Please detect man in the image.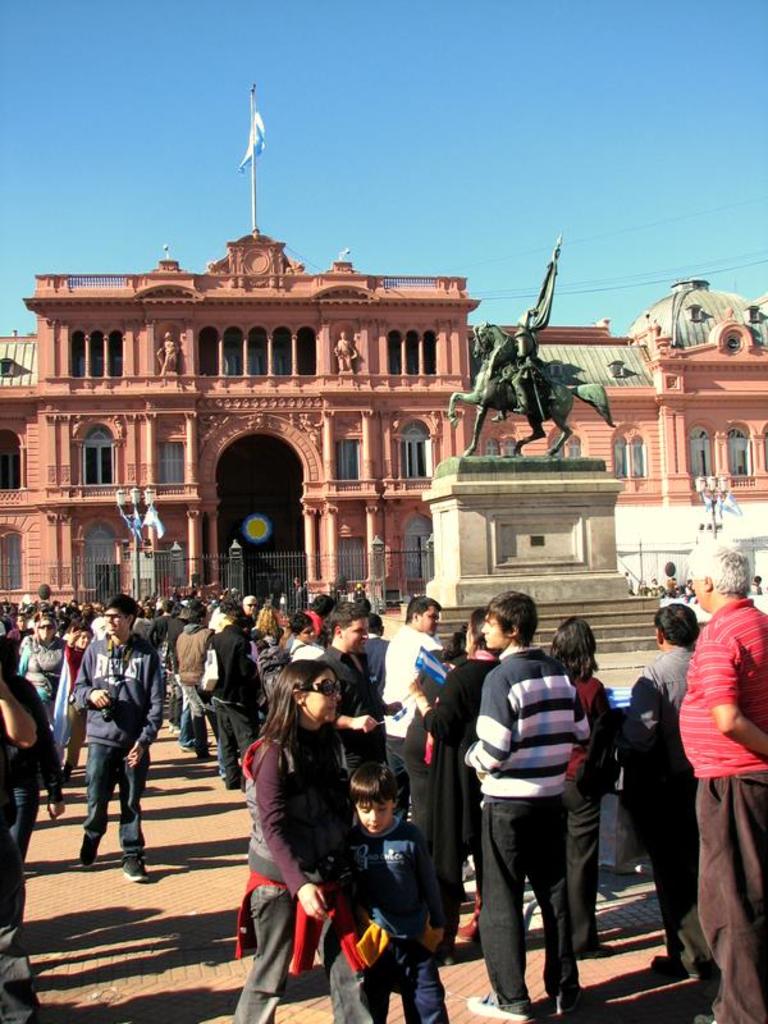
<region>332, 330, 358, 375</region>.
